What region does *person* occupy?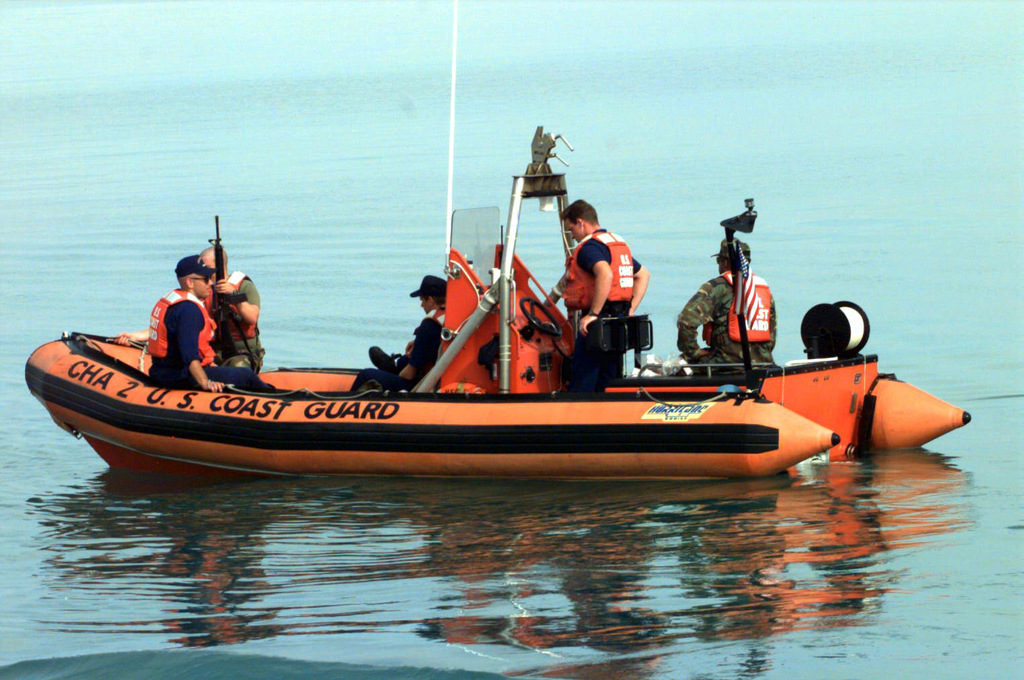
pyautogui.locateOnScreen(566, 185, 654, 361).
